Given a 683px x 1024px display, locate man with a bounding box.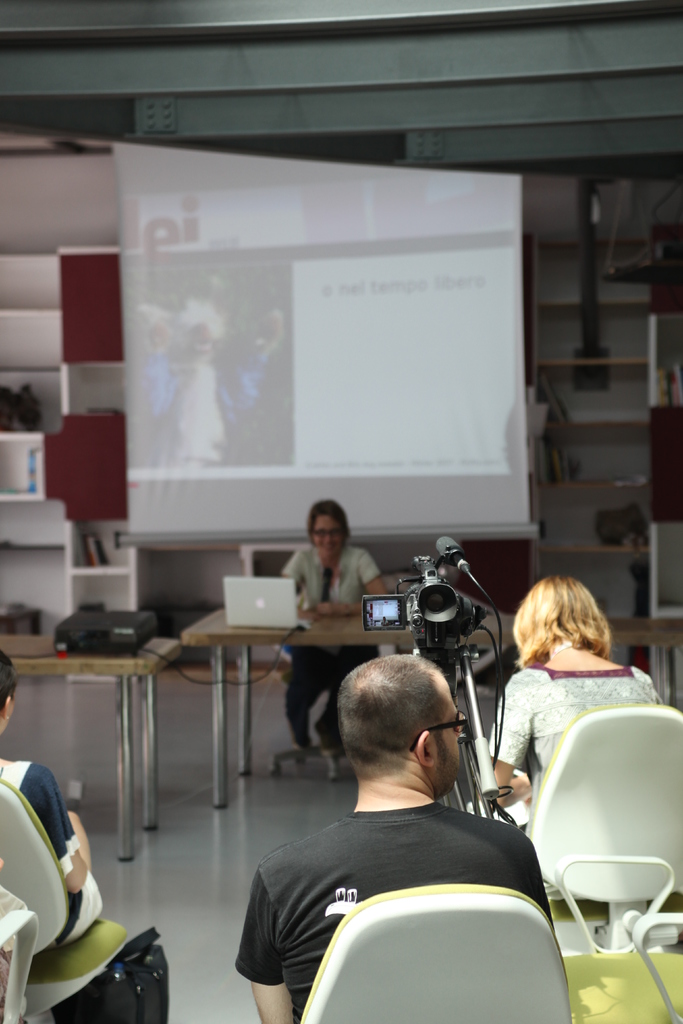
Located: box(236, 655, 544, 1023).
